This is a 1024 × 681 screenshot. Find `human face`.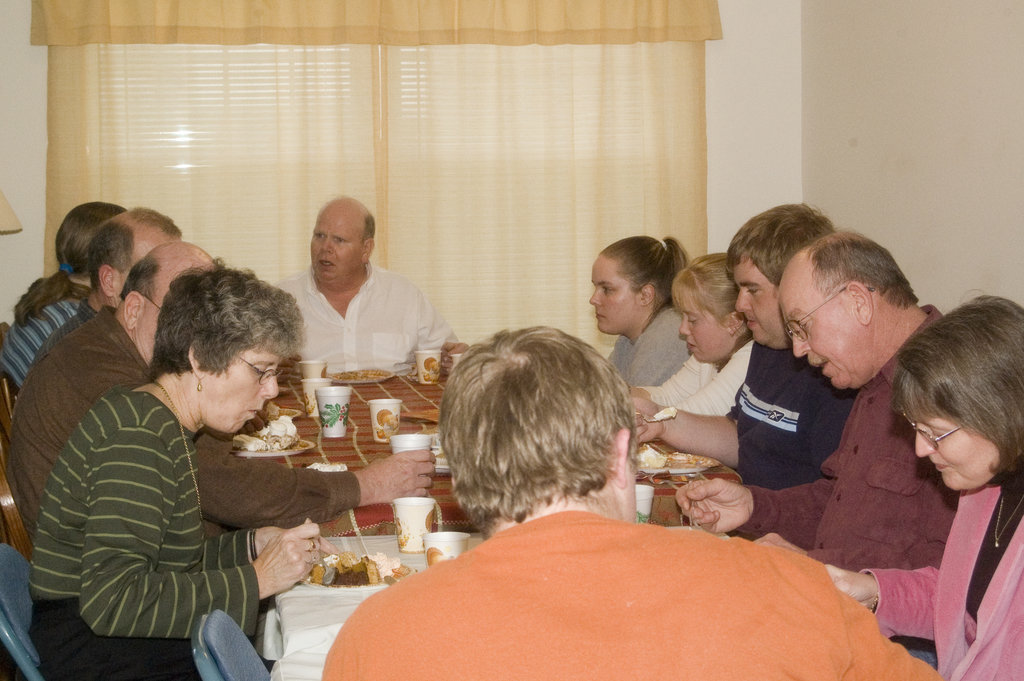
Bounding box: 306/197/366/288.
